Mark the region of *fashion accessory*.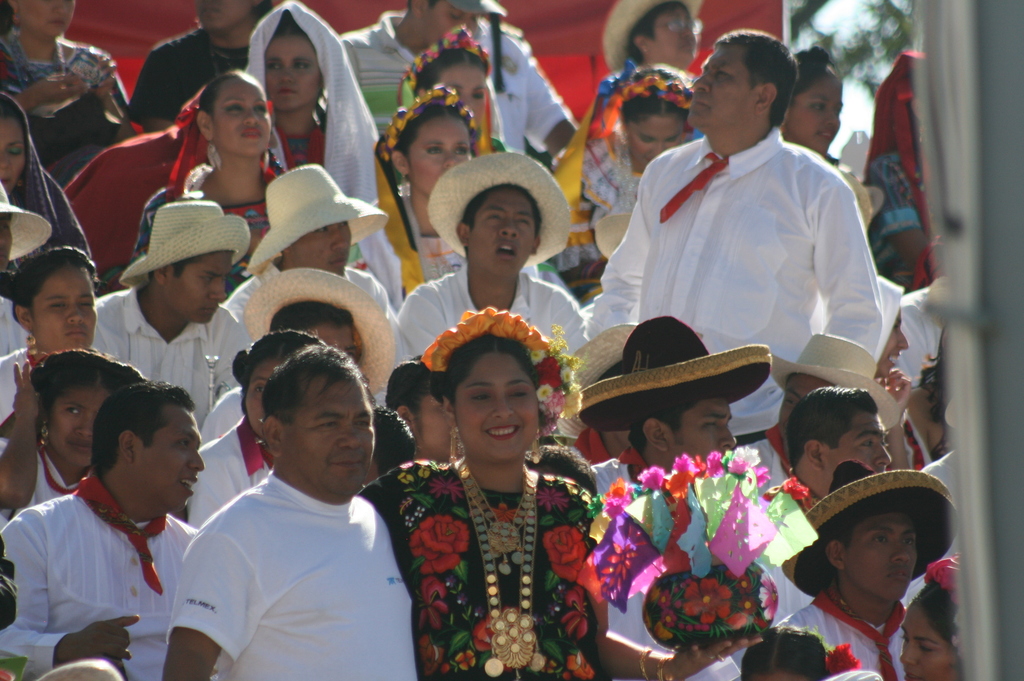
Region: [x1=393, y1=23, x2=494, y2=103].
